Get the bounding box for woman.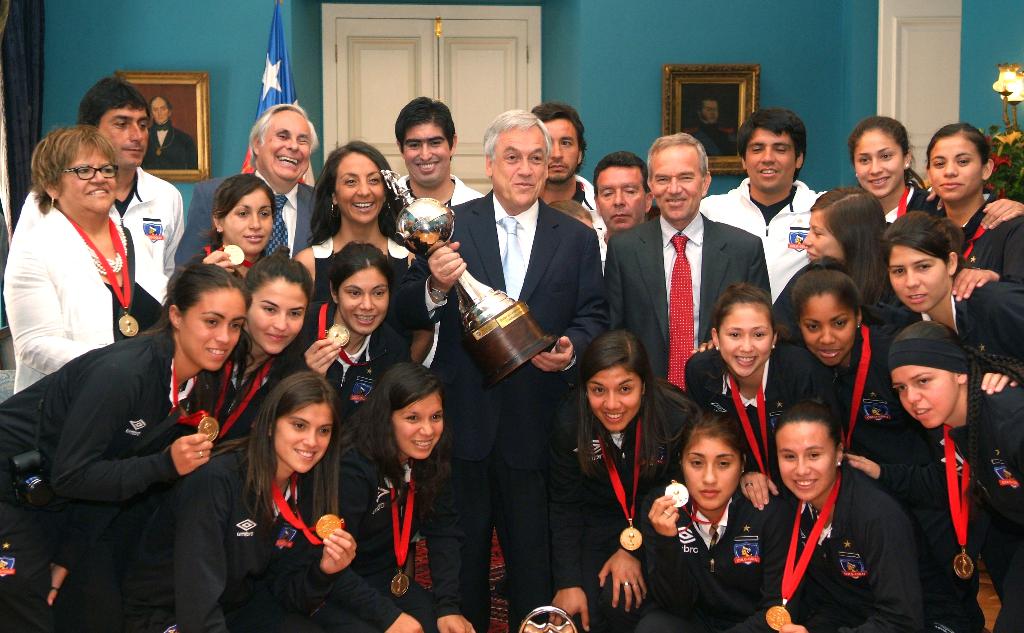
detection(0, 125, 175, 401).
